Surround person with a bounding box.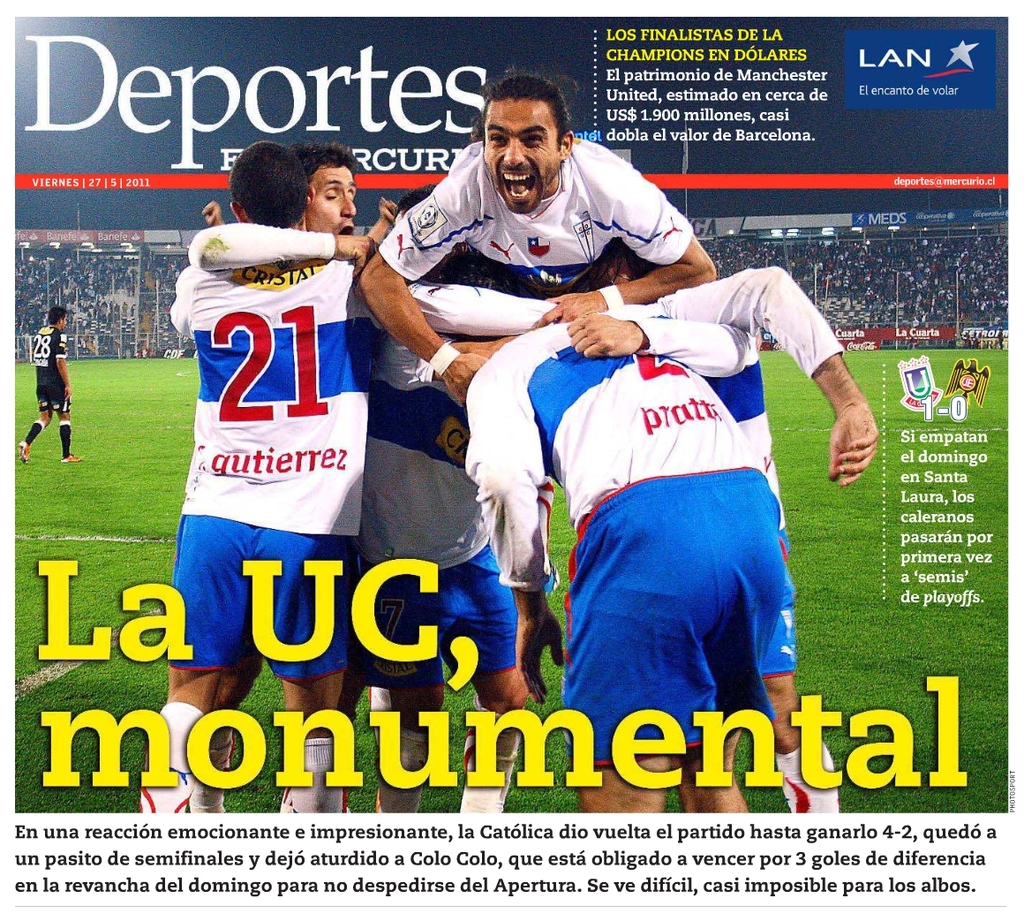
rect(150, 146, 558, 815).
